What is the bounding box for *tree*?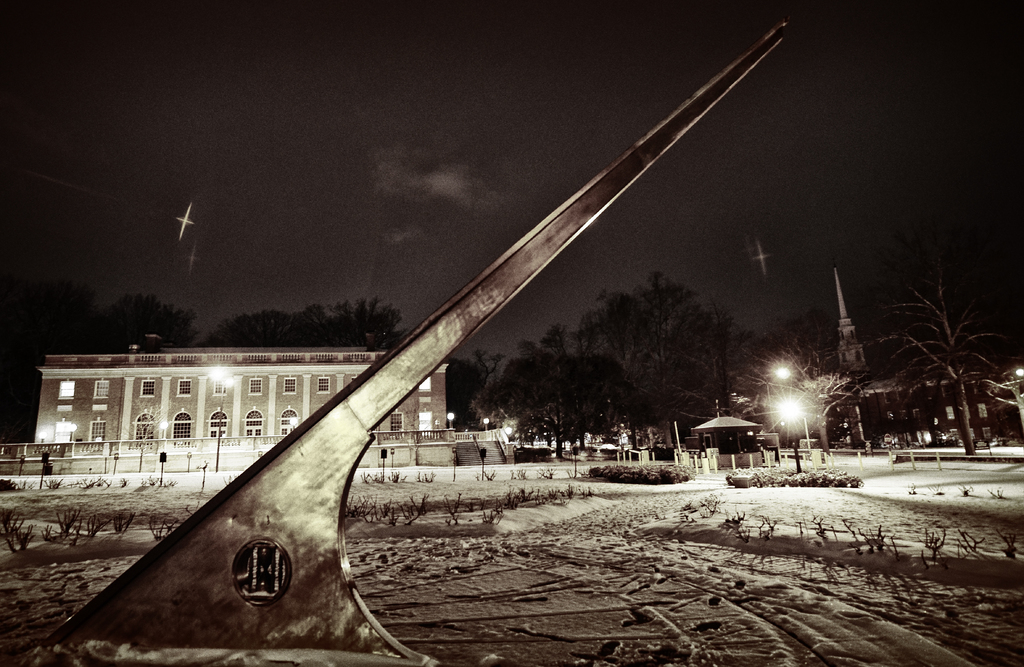
region(874, 275, 1023, 456).
